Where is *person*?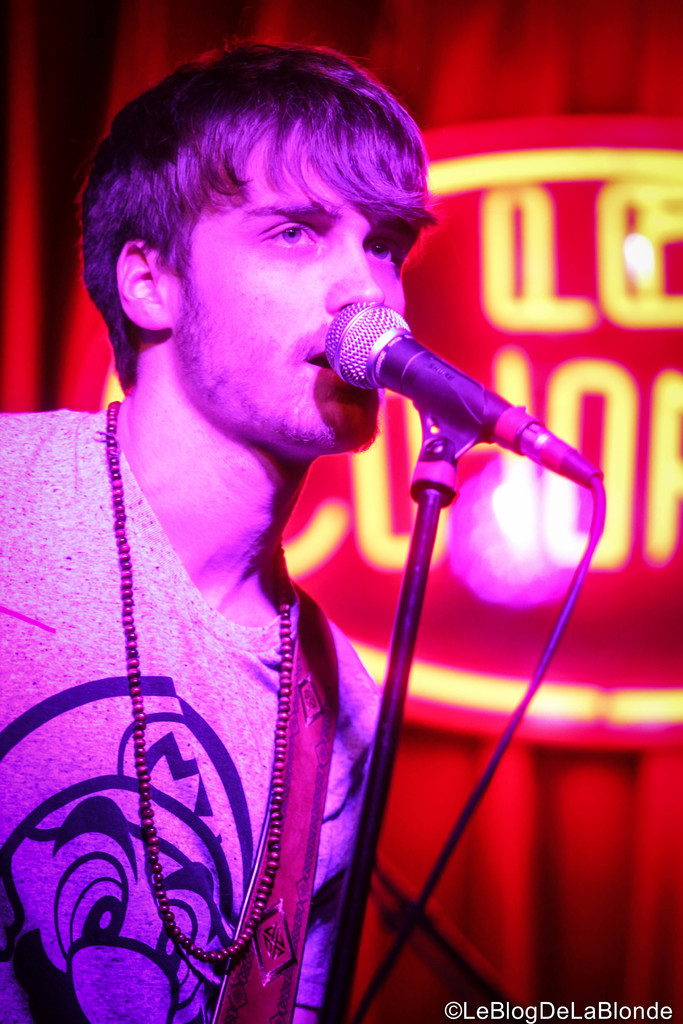
{"left": 0, "top": 40, "right": 433, "bottom": 1023}.
